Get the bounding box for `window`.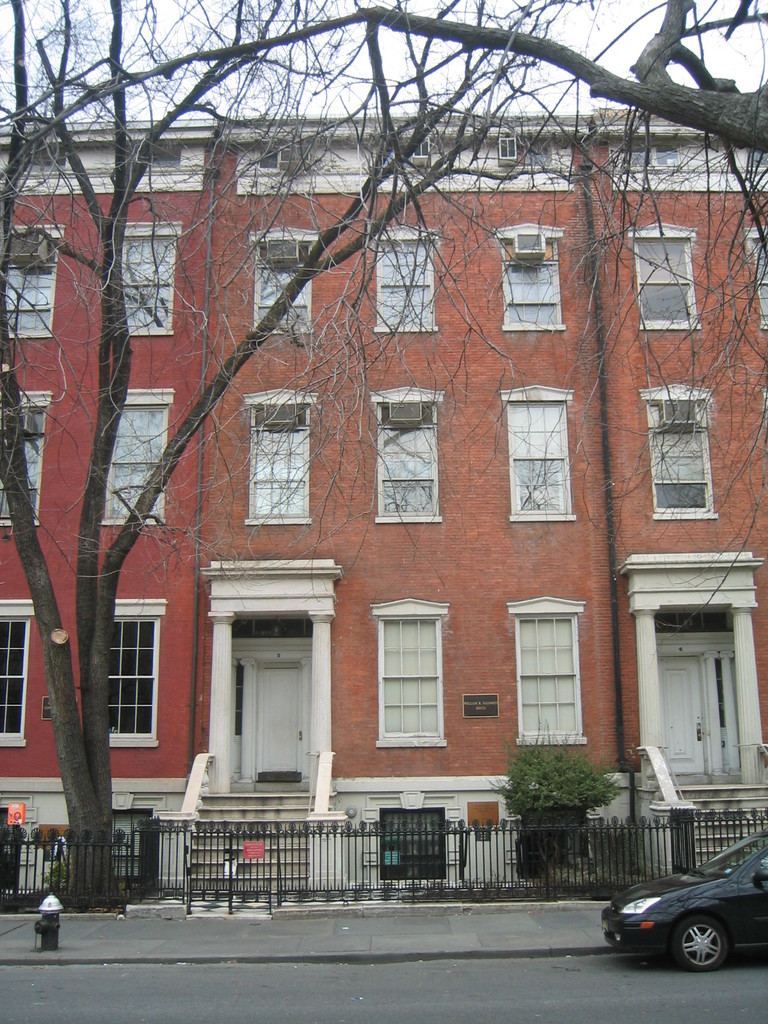
<bbox>506, 143, 556, 169</bbox>.
